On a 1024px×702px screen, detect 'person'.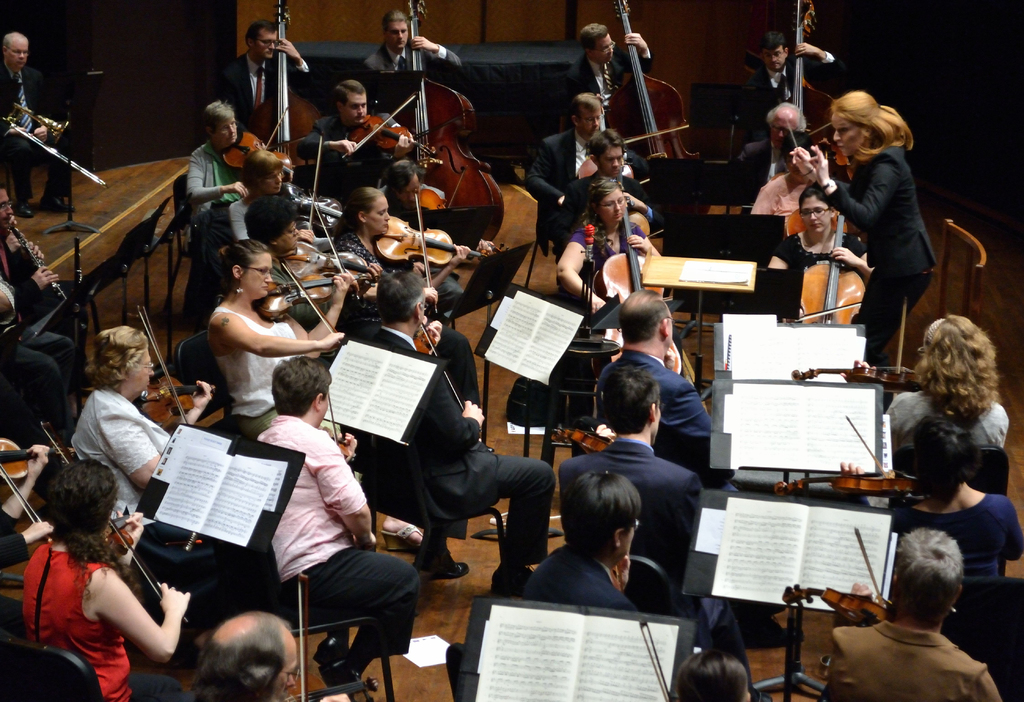
596, 286, 749, 497.
